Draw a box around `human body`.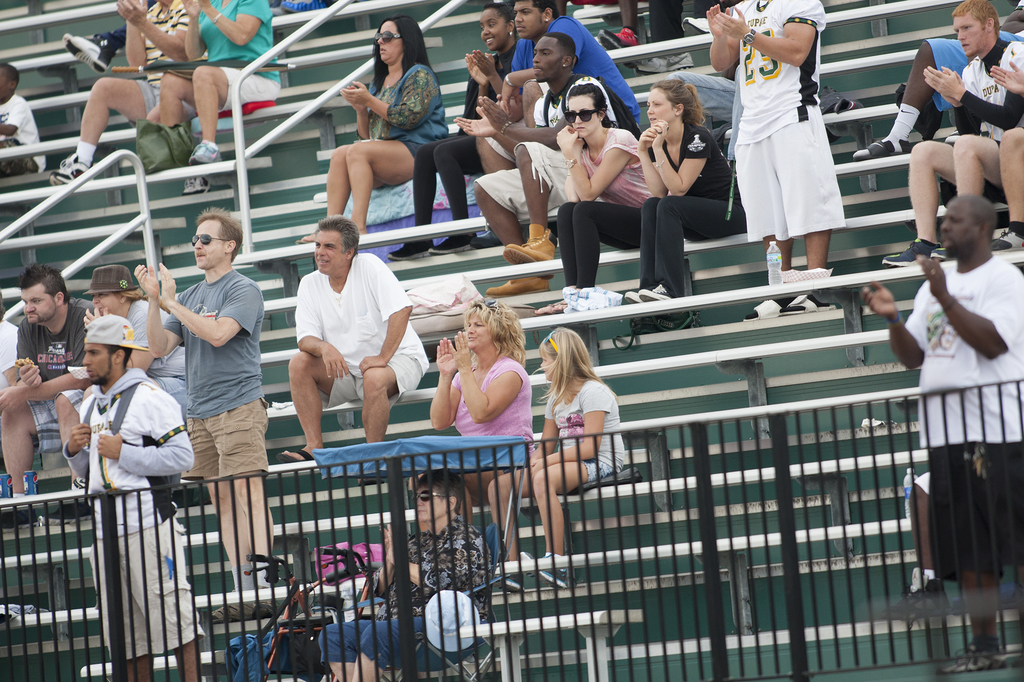
436/299/541/552.
